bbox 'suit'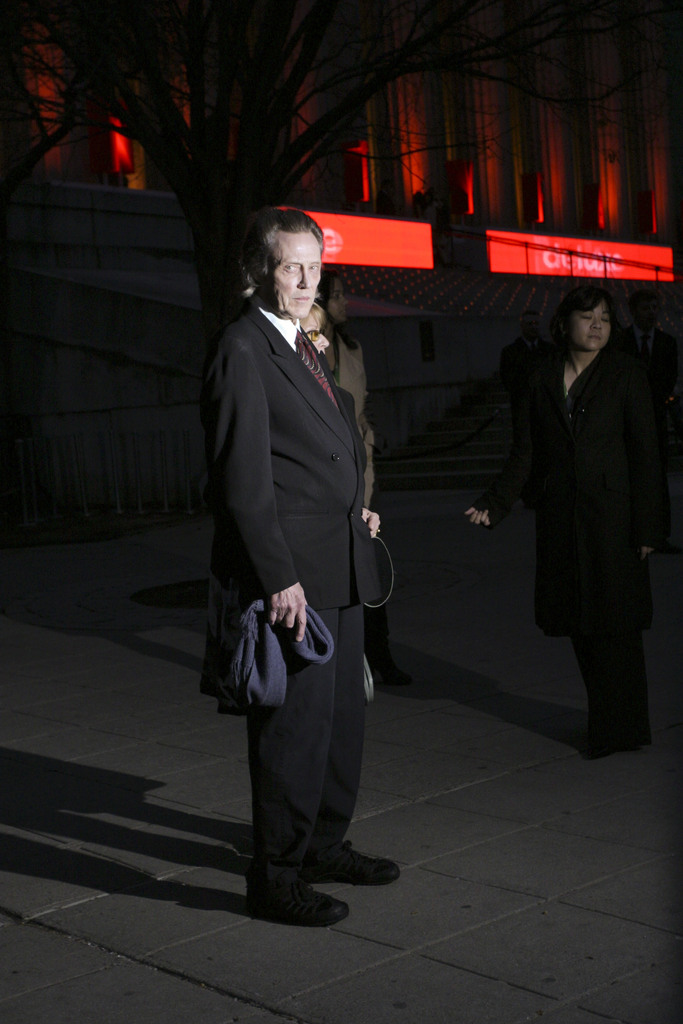
box(460, 344, 682, 746)
